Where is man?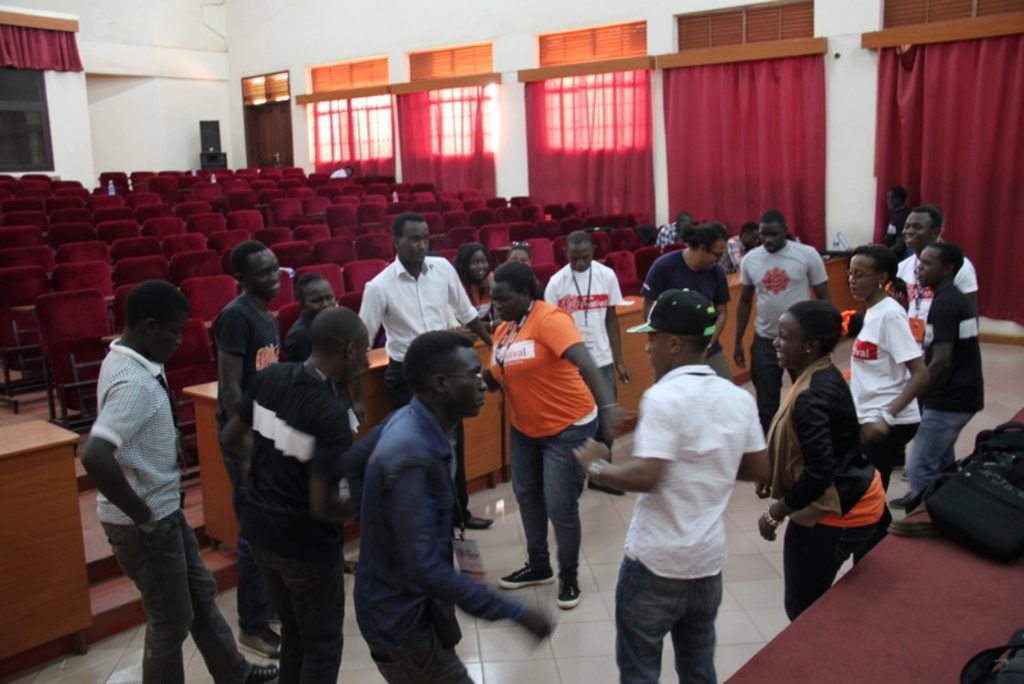
left=81, top=281, right=280, bottom=683.
